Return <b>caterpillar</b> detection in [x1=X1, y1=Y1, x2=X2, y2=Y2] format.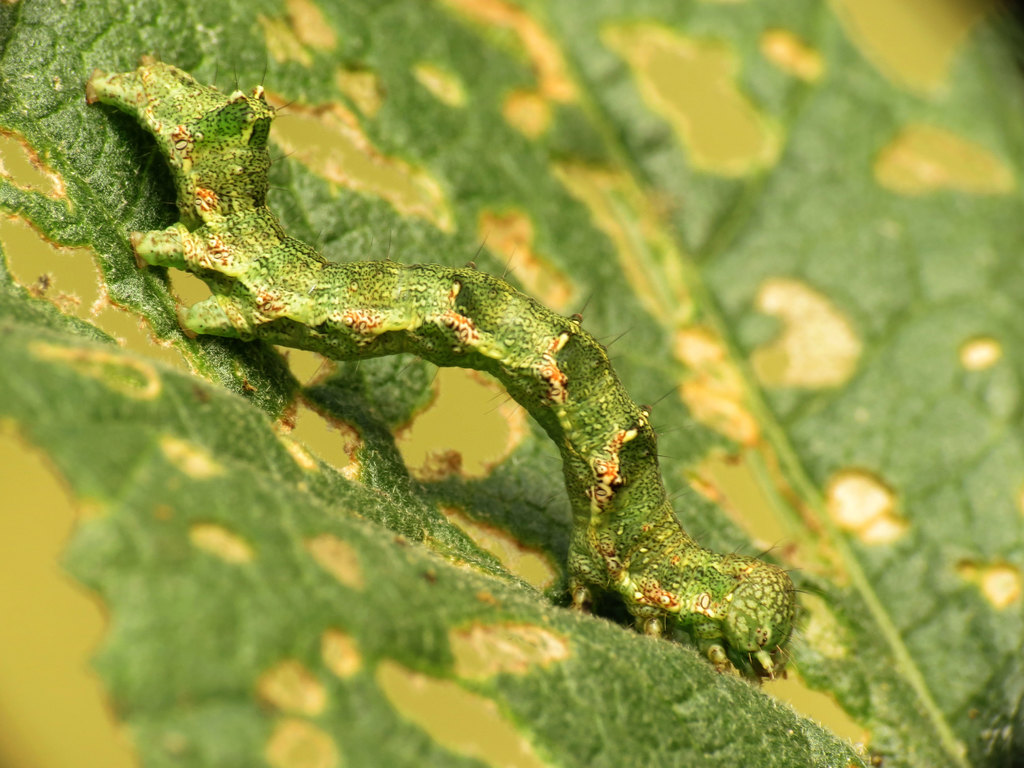
[x1=78, y1=47, x2=810, y2=680].
